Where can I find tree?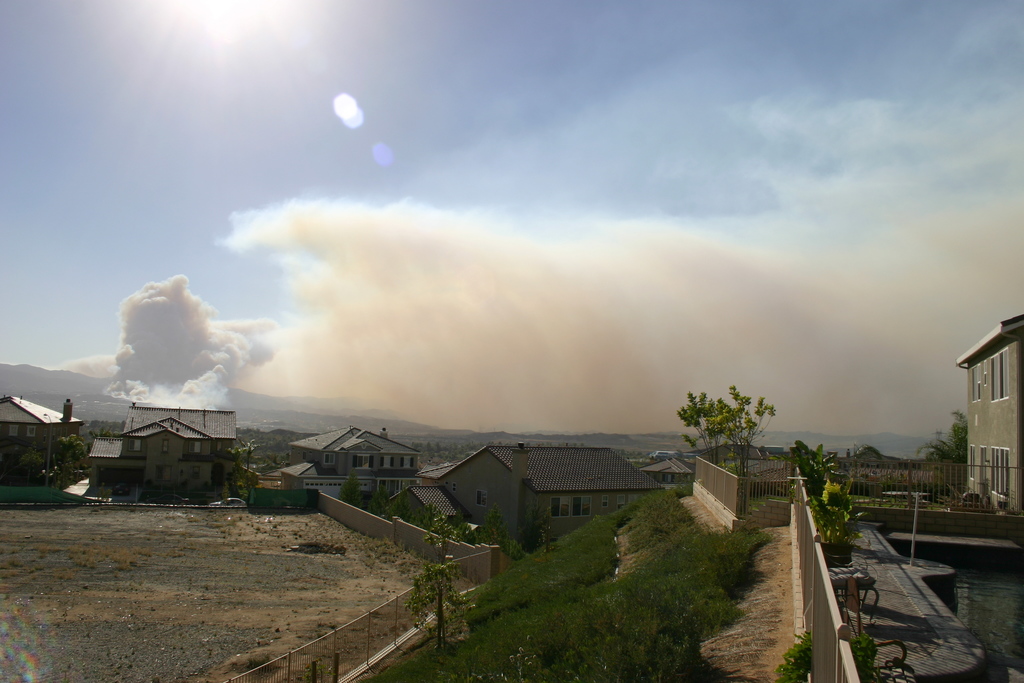
You can find it at (241, 438, 260, 467).
